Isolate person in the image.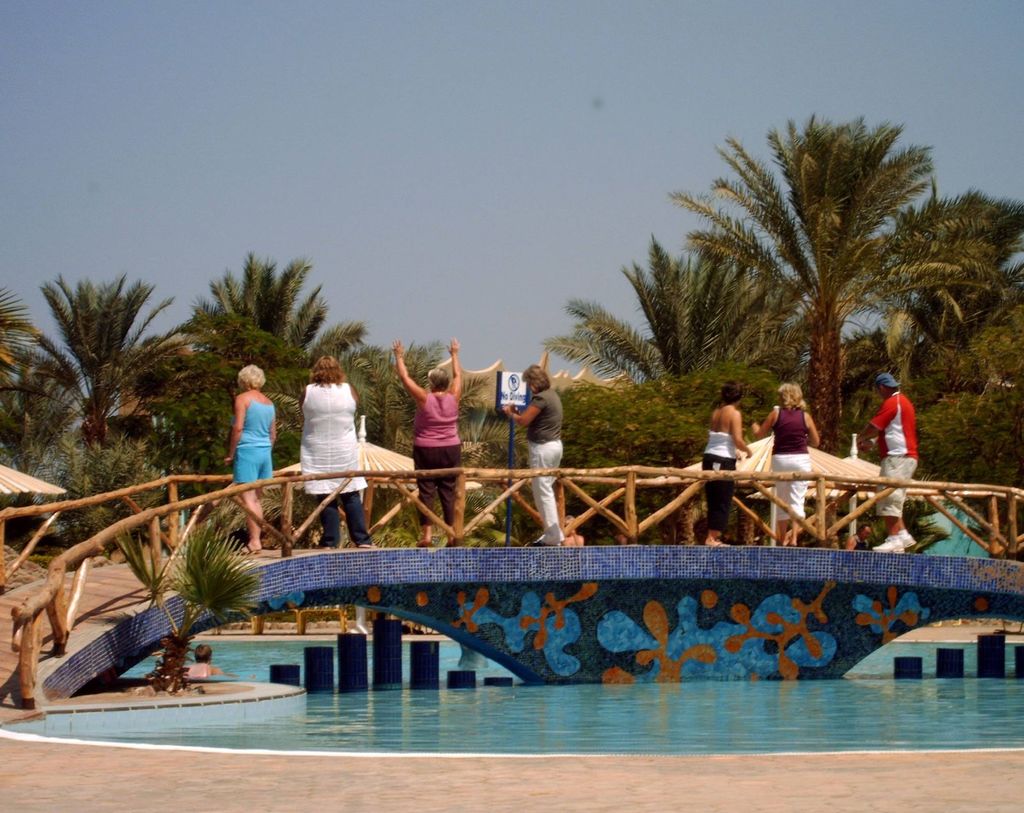
Isolated region: x1=220, y1=361, x2=276, y2=554.
